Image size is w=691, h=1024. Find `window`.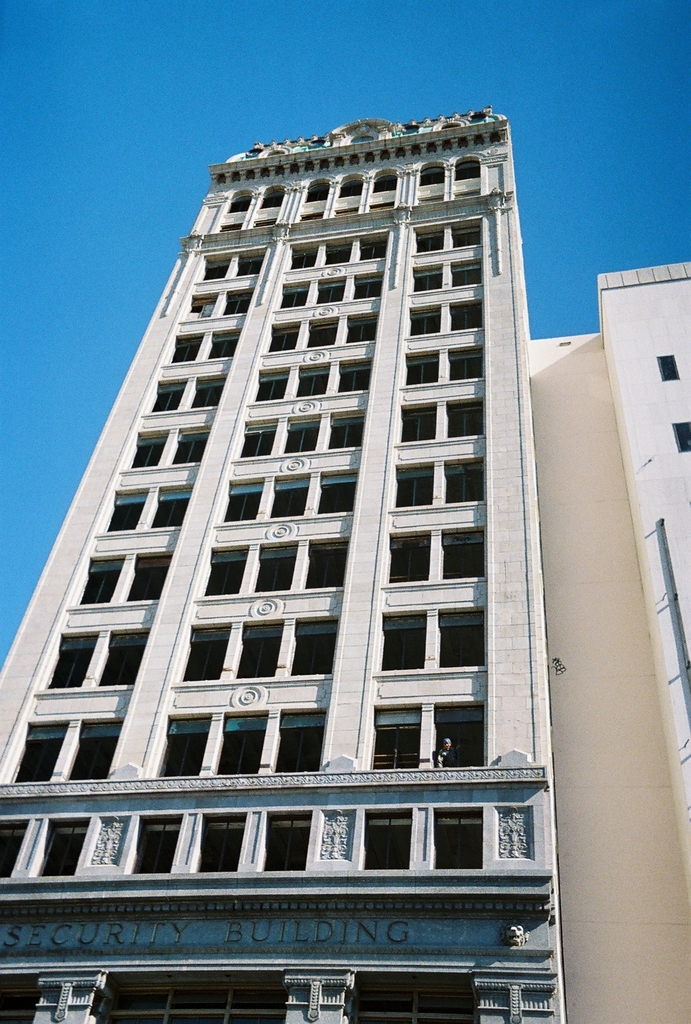
[226,290,251,316].
